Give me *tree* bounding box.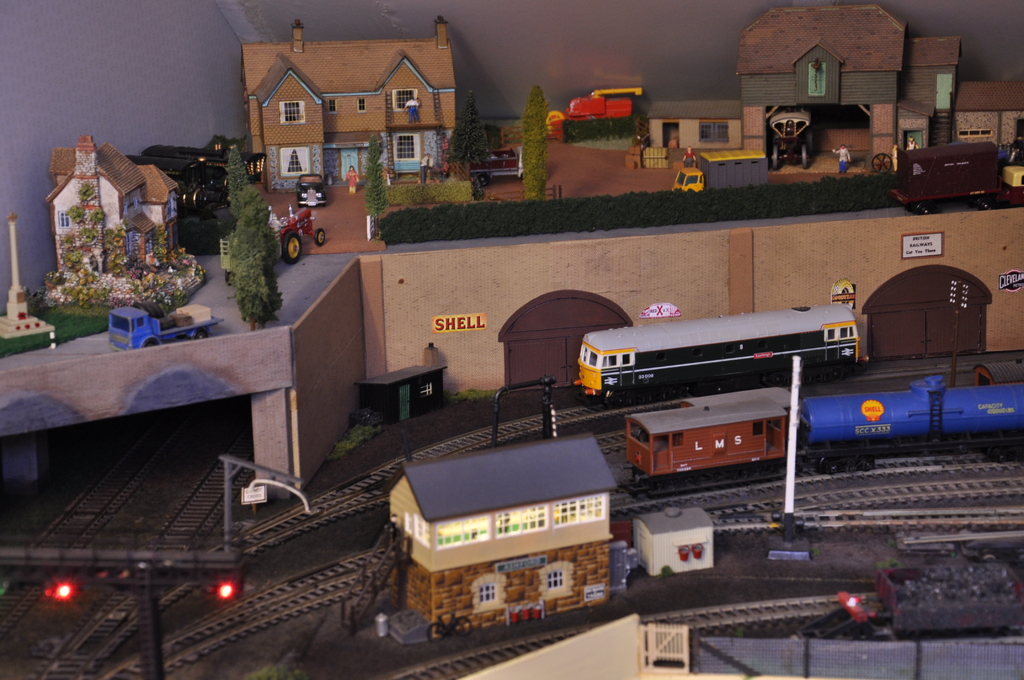
Rect(520, 85, 548, 200).
